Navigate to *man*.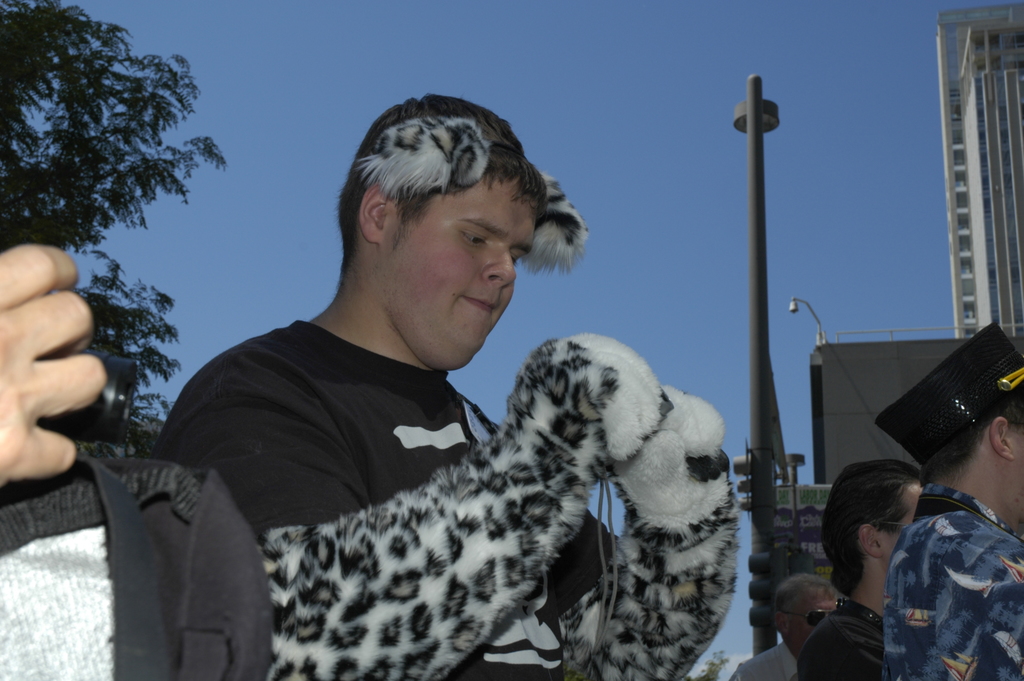
Navigation target: rect(876, 324, 1023, 680).
